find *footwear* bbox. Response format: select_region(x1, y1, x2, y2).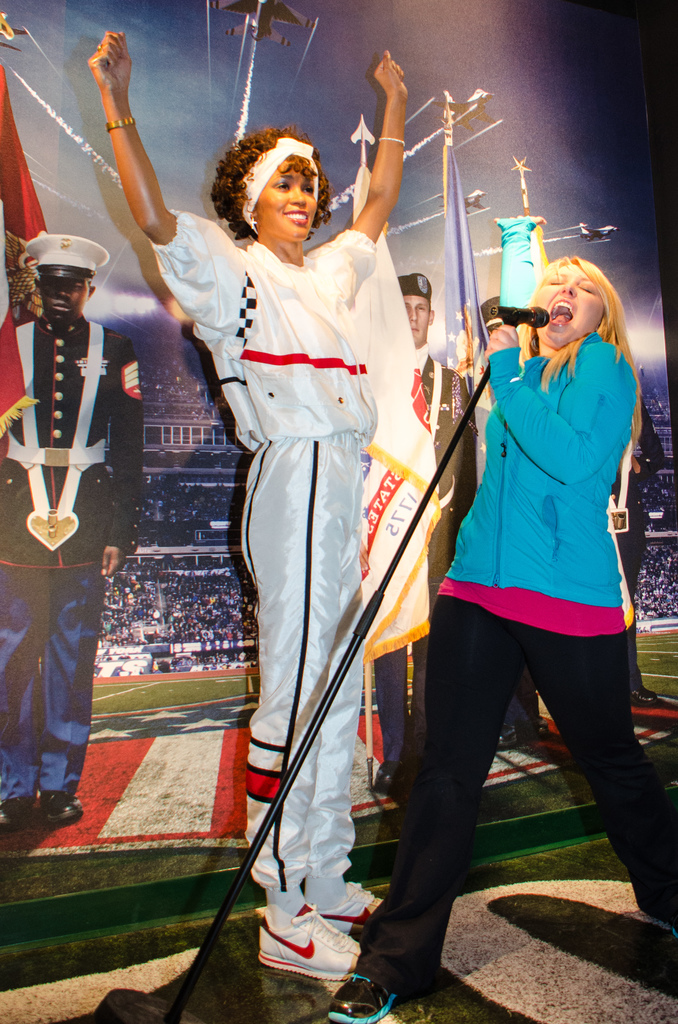
select_region(310, 965, 419, 1023).
